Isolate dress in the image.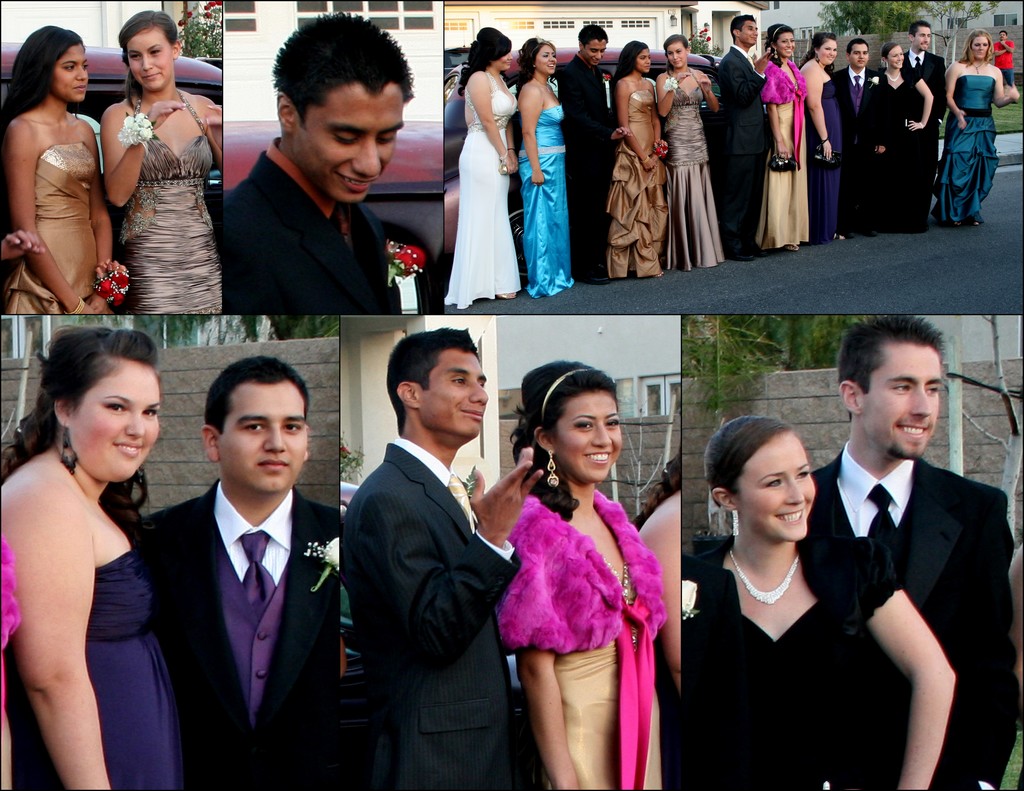
Isolated region: x1=0 y1=552 x2=184 y2=790.
